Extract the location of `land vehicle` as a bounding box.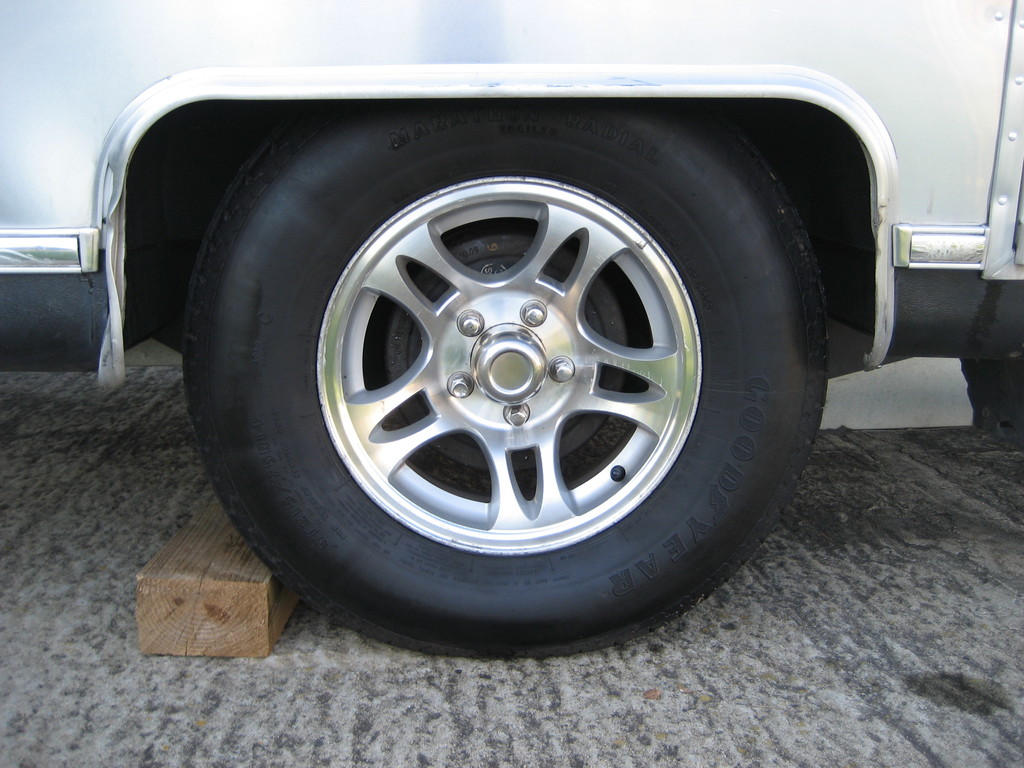
select_region(0, 0, 1023, 666).
